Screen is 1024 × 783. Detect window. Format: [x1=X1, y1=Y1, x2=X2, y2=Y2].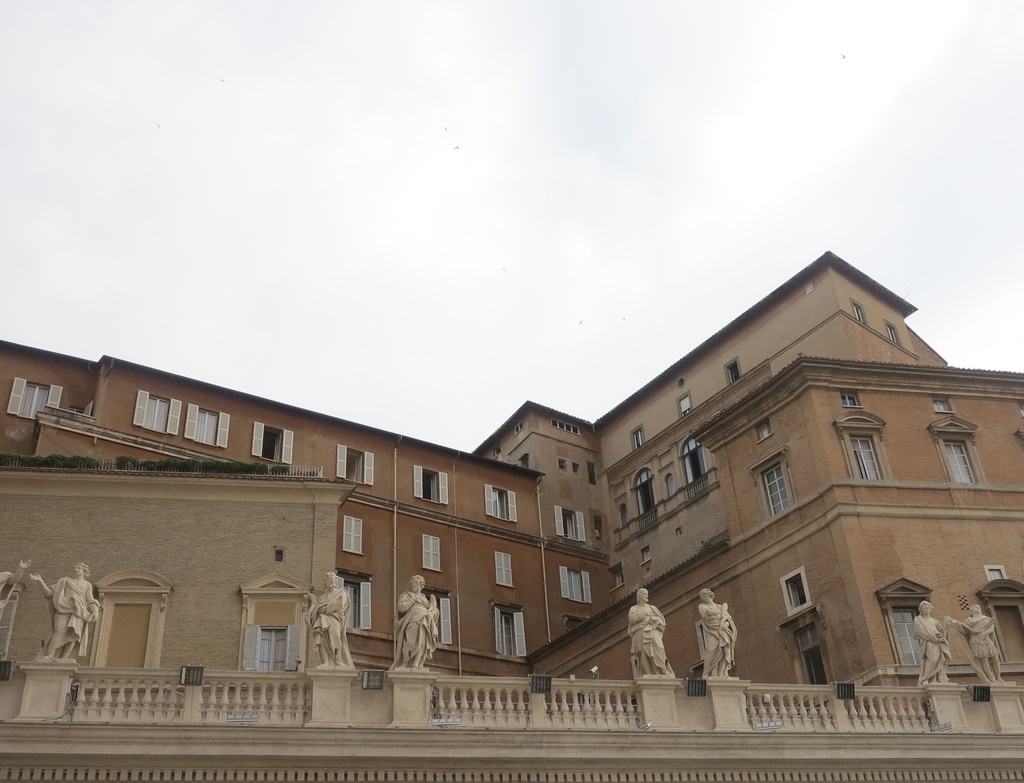
[x1=180, y1=666, x2=204, y2=688].
